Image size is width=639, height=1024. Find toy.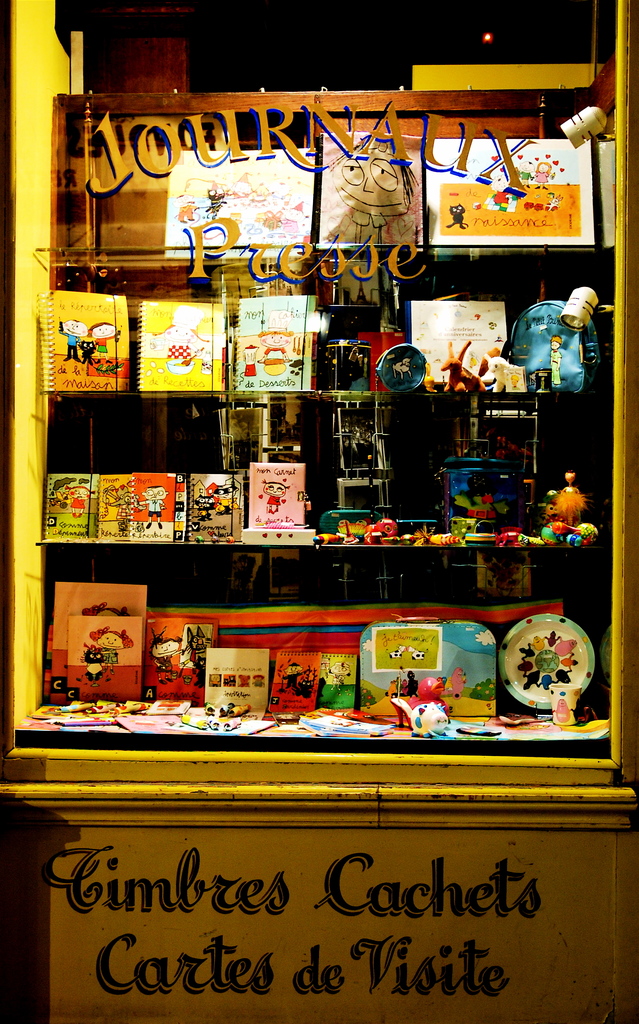
{"x1": 440, "y1": 341, "x2": 487, "y2": 394}.
